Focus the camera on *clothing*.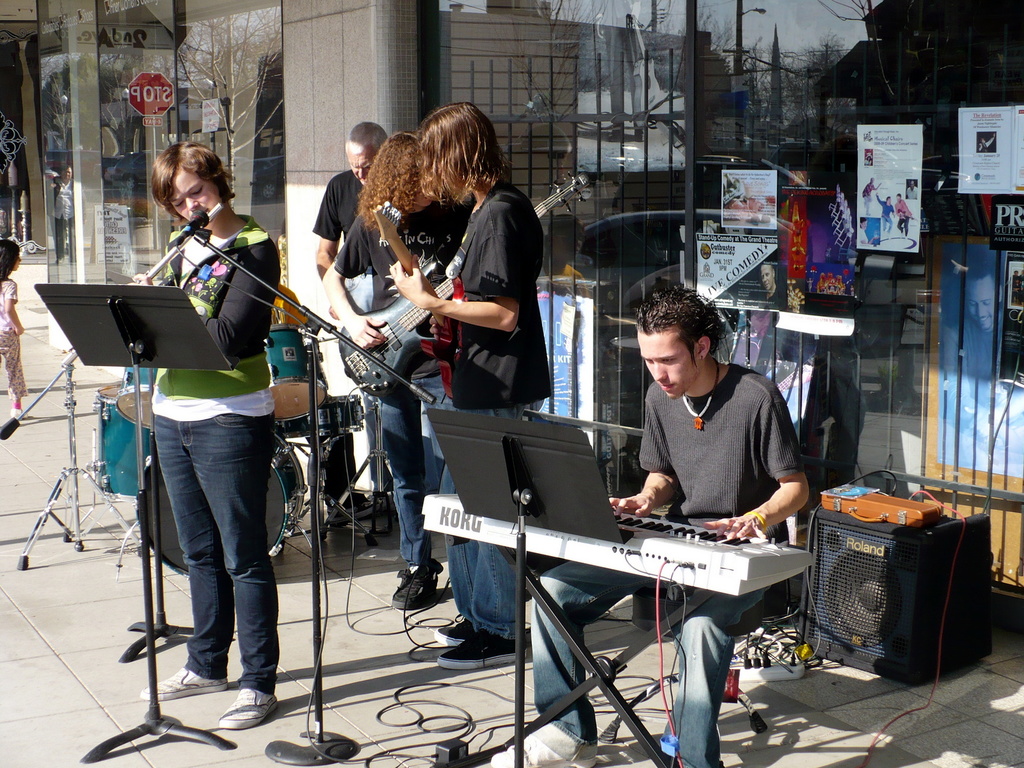
Focus region: crop(308, 168, 364, 246).
